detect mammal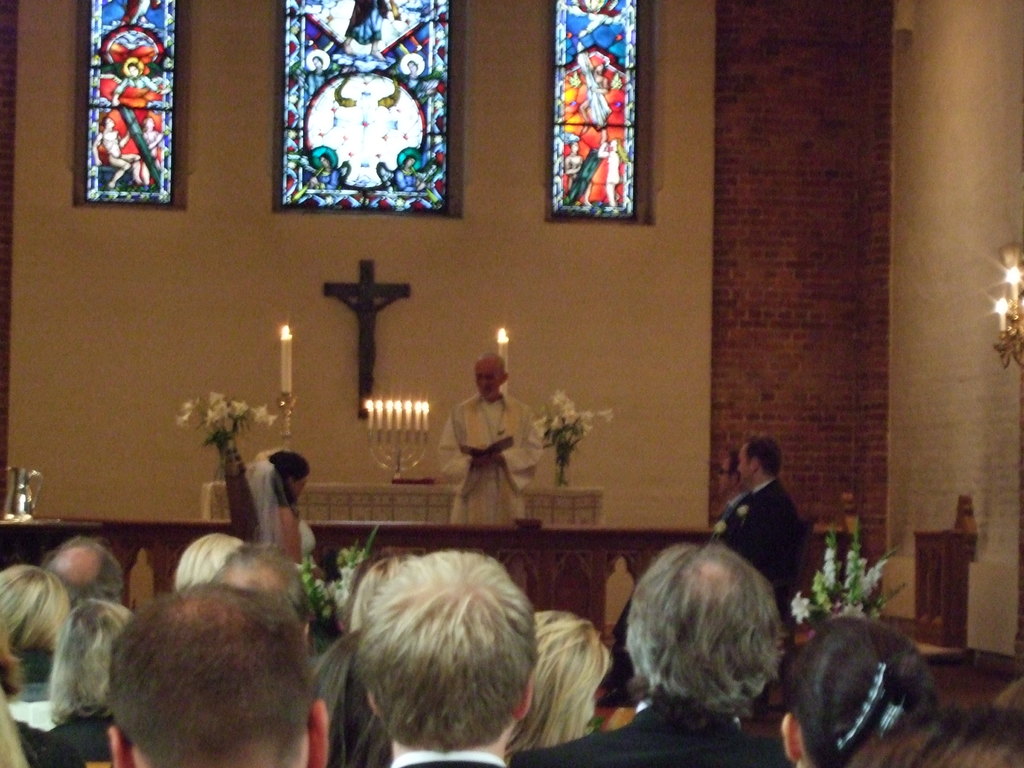
box(248, 448, 324, 572)
